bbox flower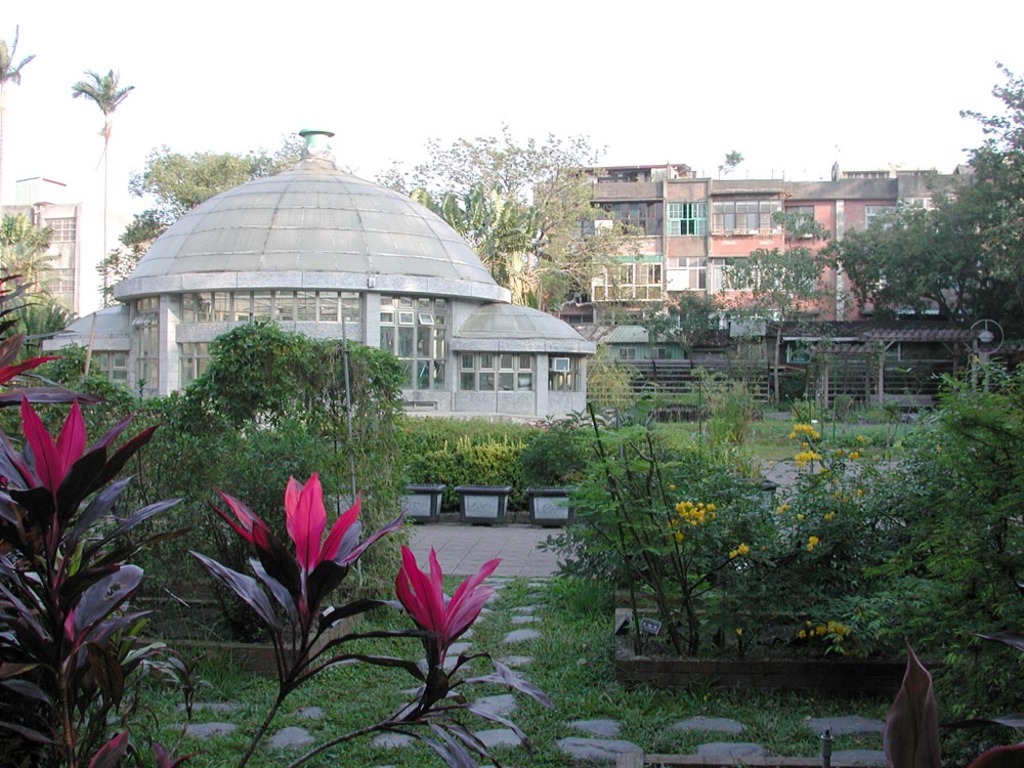
(733,546,740,558)
